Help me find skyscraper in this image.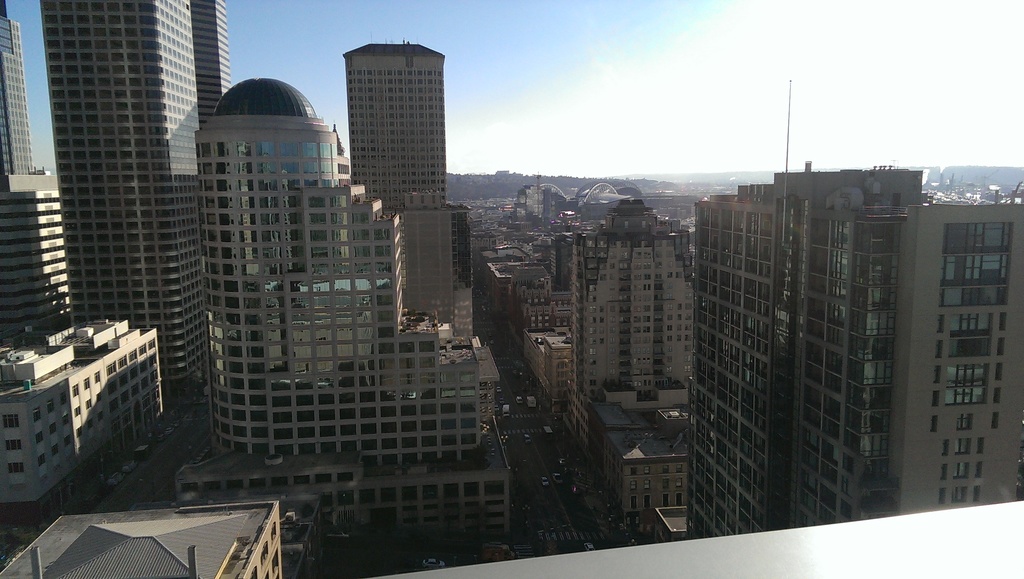
Found it: l=353, t=45, r=454, b=337.
